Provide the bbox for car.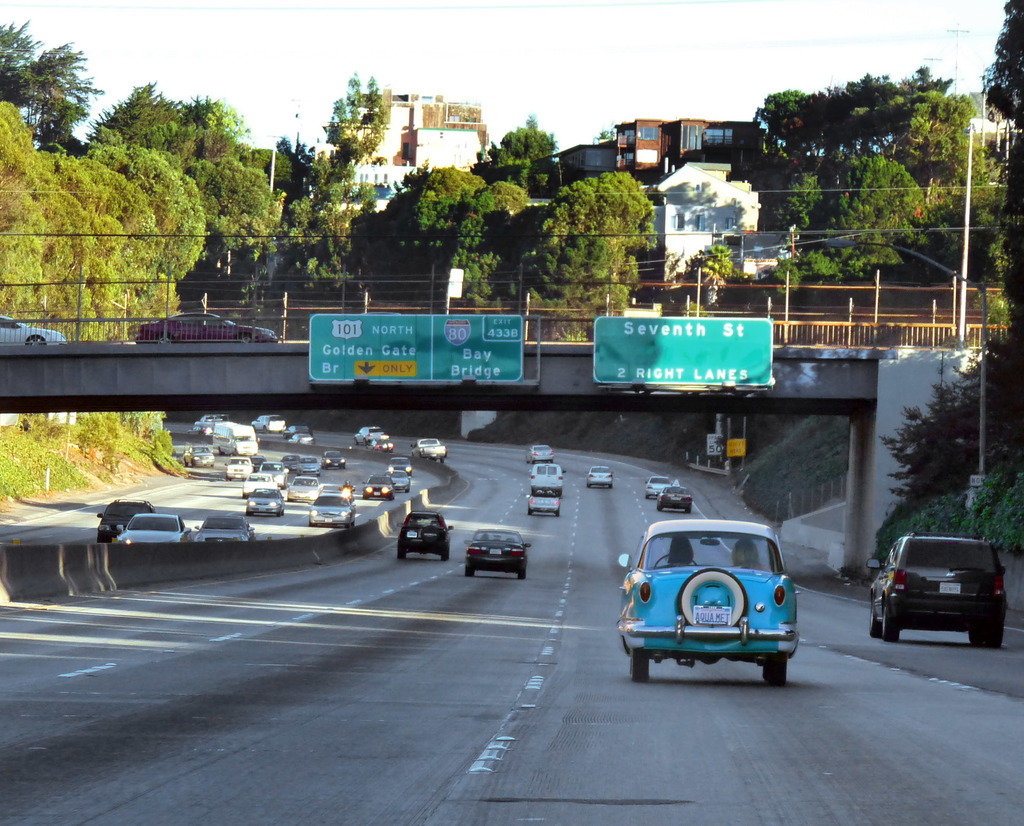
246 487 284 514.
